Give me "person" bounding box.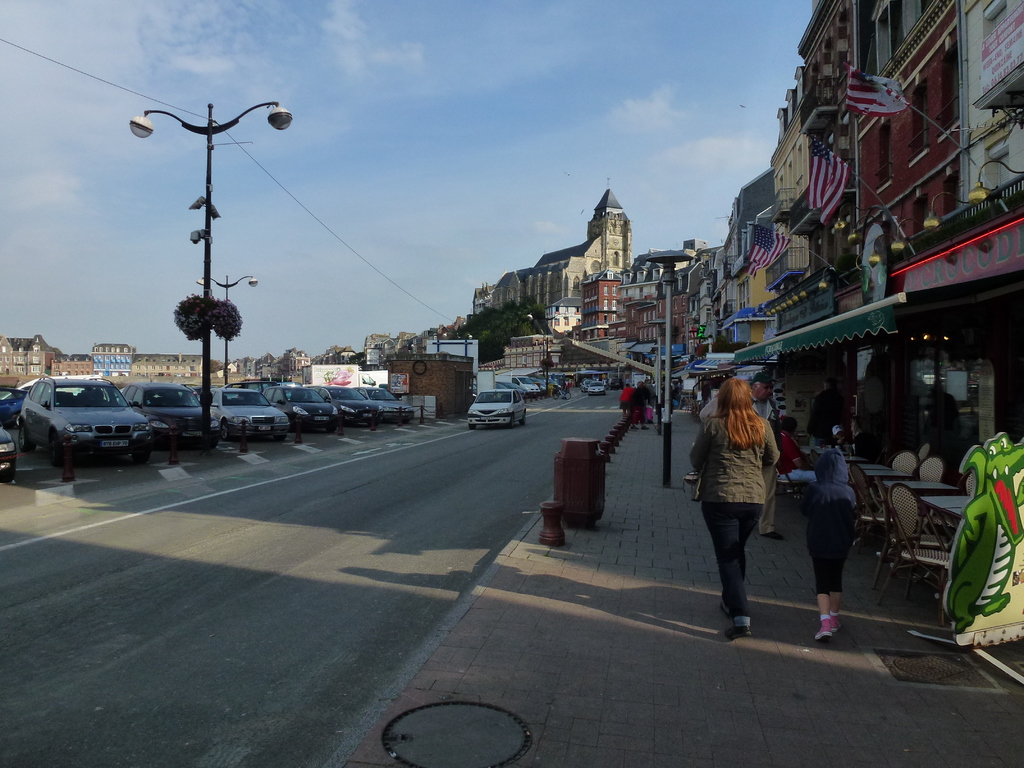
x1=620, y1=380, x2=657, y2=425.
